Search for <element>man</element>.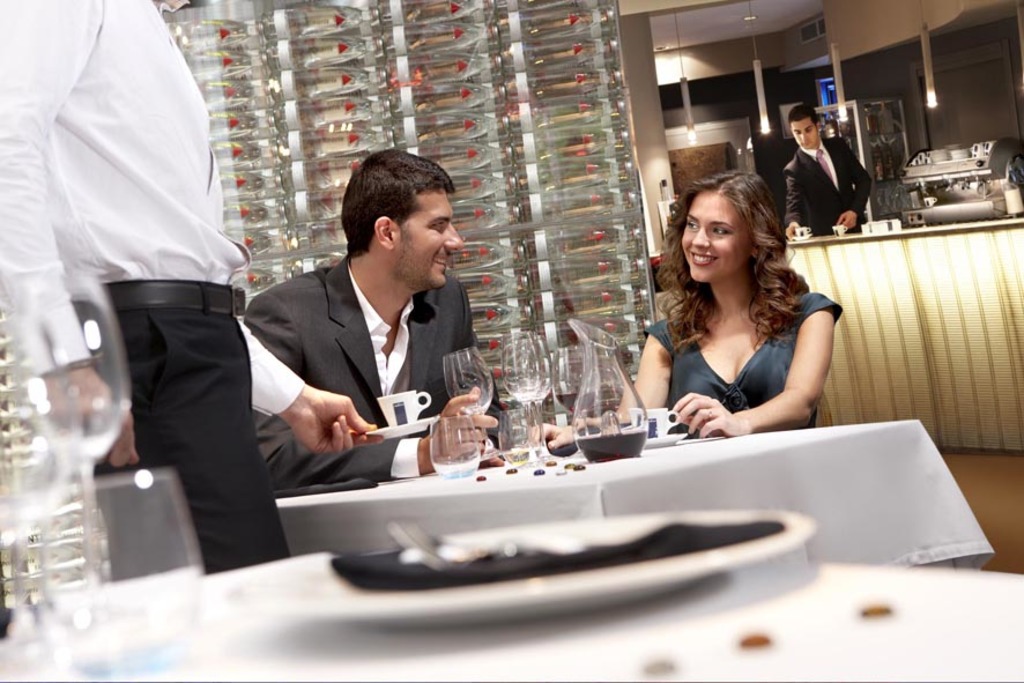
Found at 227:163:503:488.
